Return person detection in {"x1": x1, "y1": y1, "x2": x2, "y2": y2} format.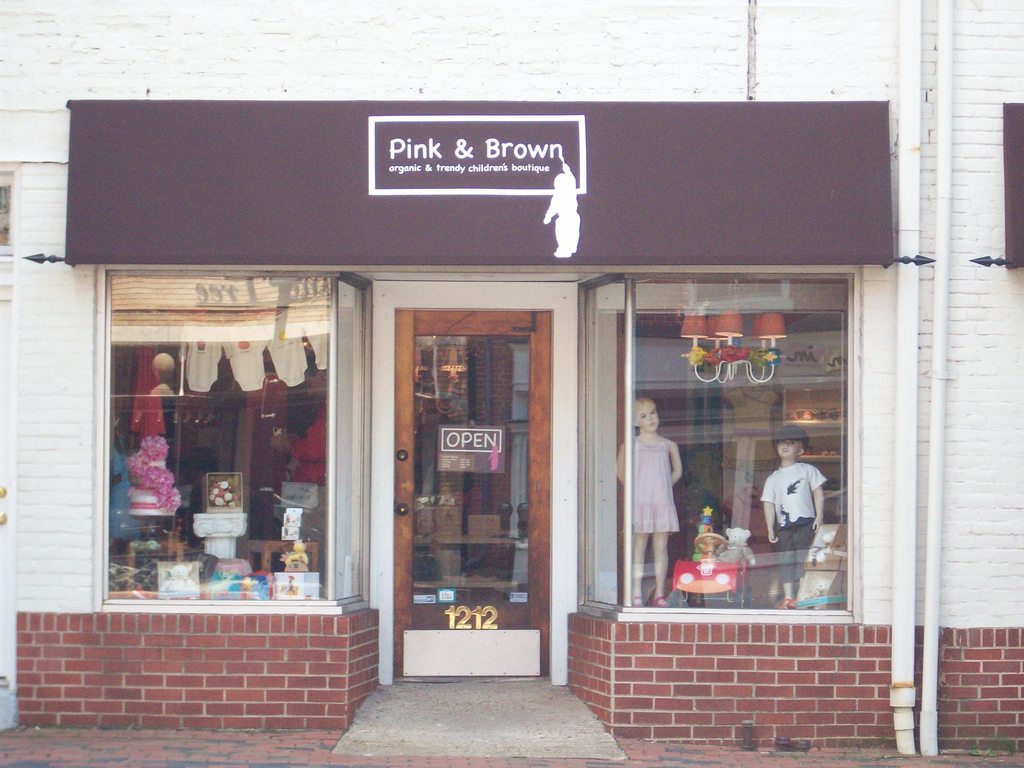
{"x1": 612, "y1": 394, "x2": 681, "y2": 609}.
